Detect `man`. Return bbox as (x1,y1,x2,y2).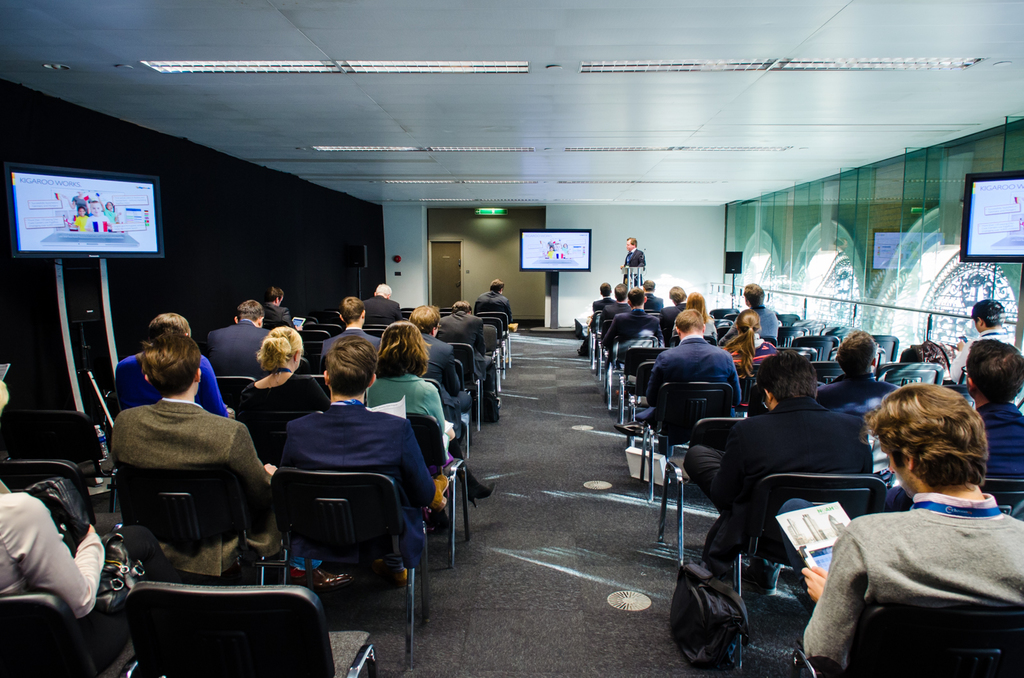
(960,339,1023,478).
